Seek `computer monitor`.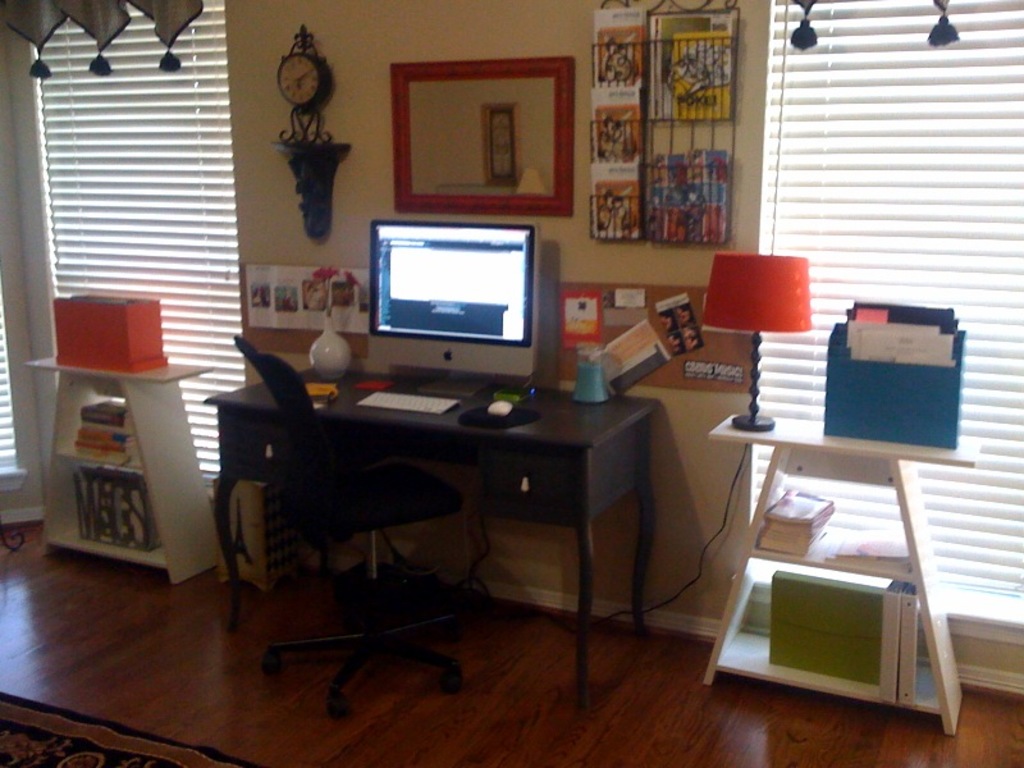
x1=362 y1=220 x2=547 y2=394.
